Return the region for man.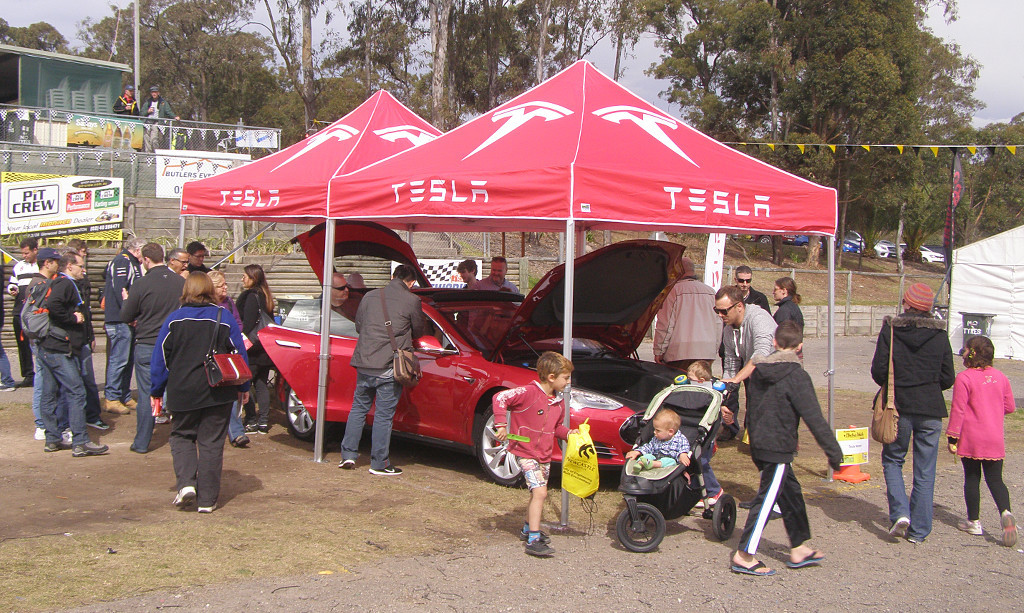
466 255 521 346.
